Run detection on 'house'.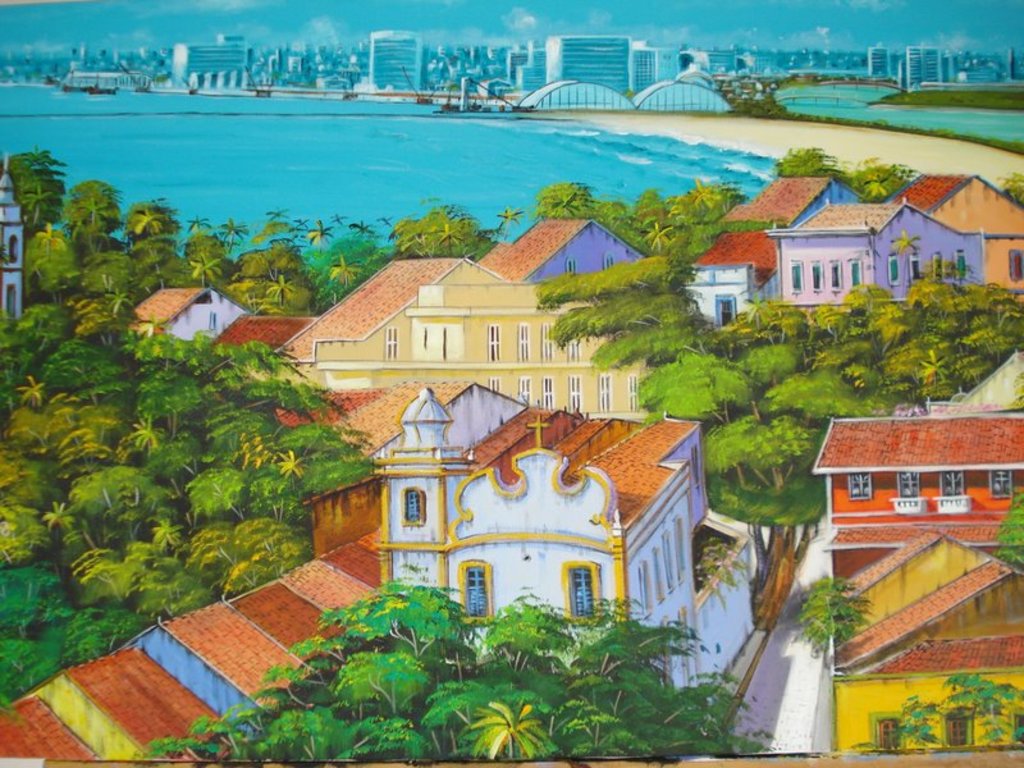
Result: locate(339, 371, 724, 673).
